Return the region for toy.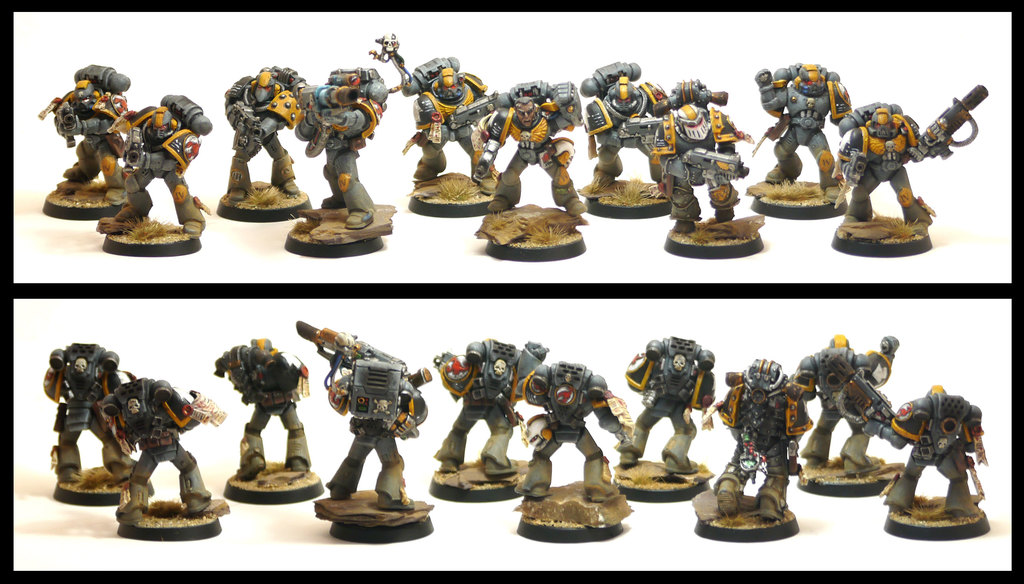
(x1=307, y1=336, x2=426, y2=507).
